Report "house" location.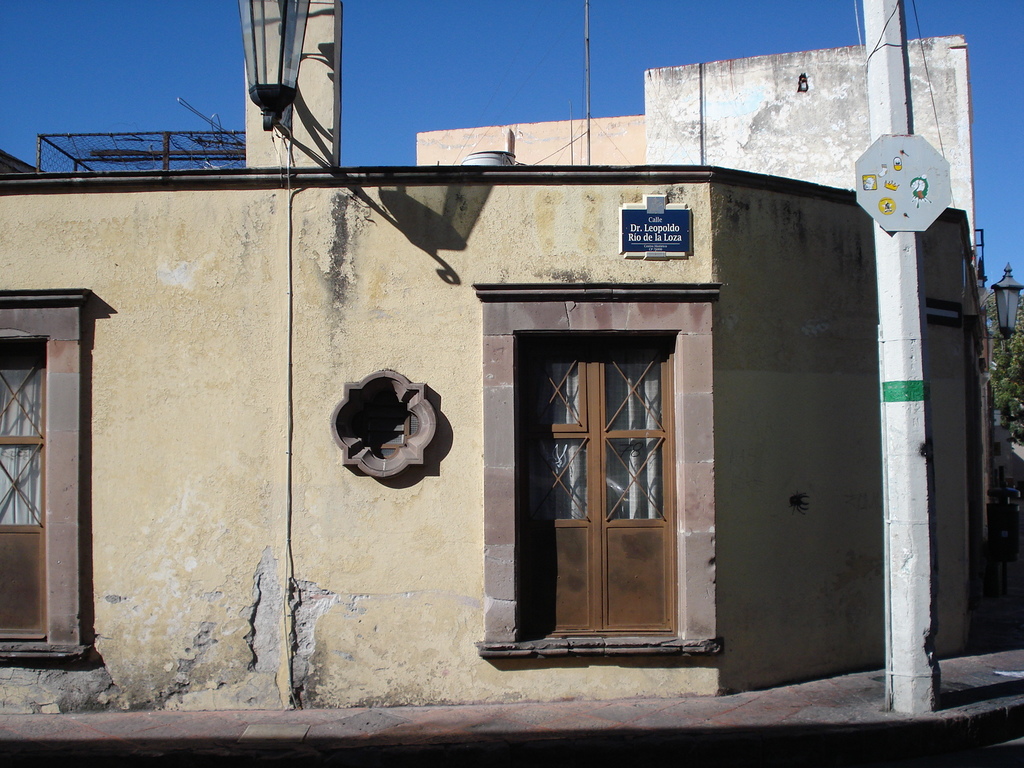
Report: bbox=(72, 79, 1008, 721).
